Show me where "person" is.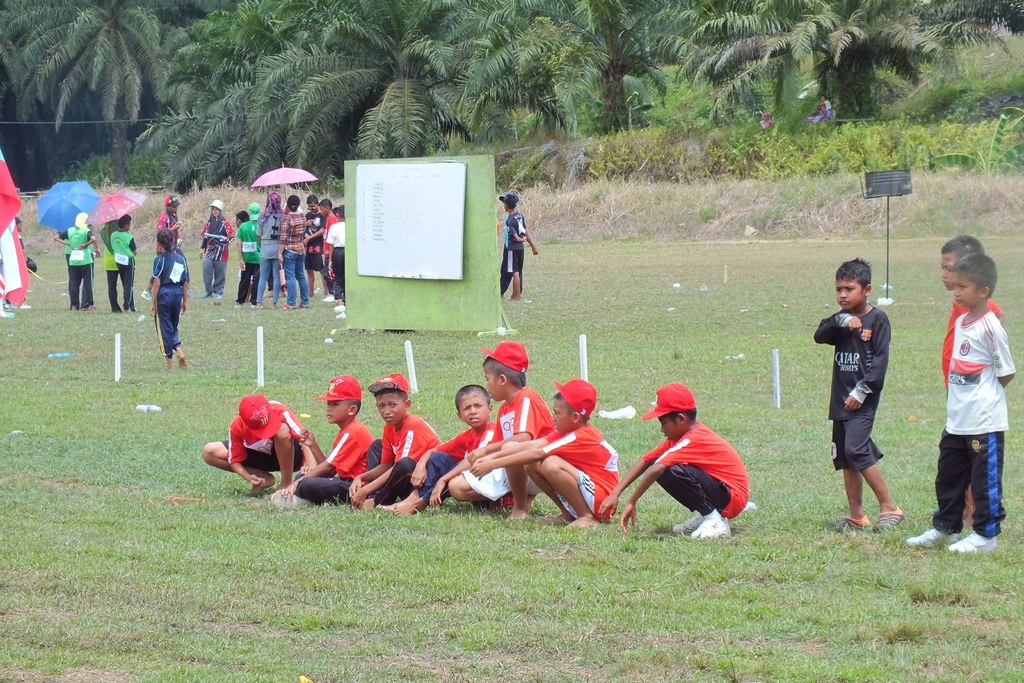
"person" is at <region>466, 372, 620, 531</region>.
